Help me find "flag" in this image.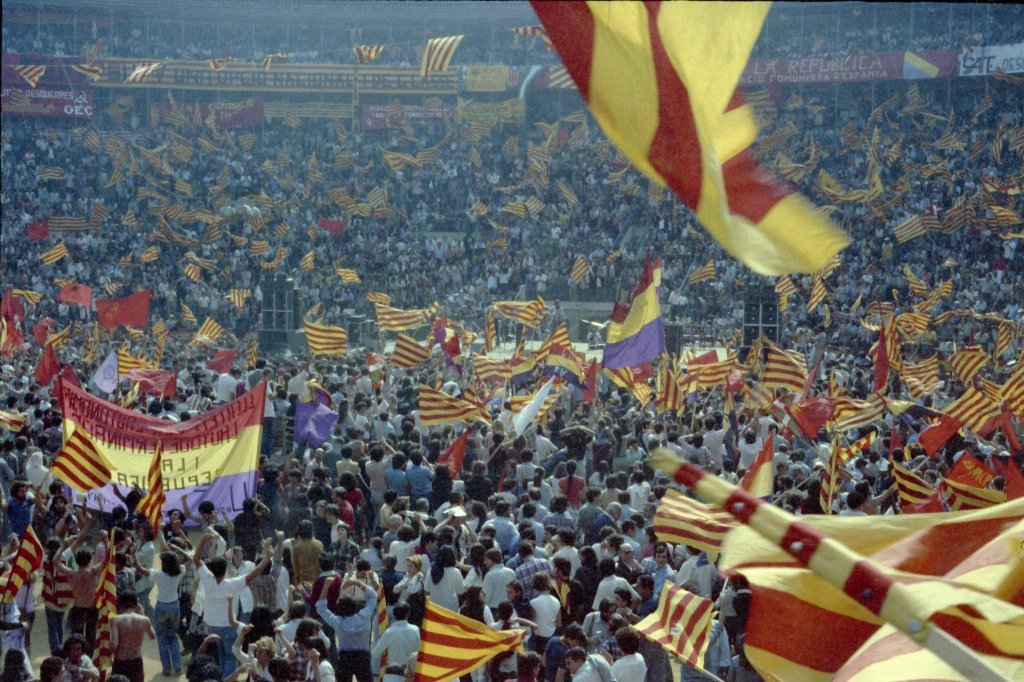
Found it: region(985, 171, 1023, 197).
